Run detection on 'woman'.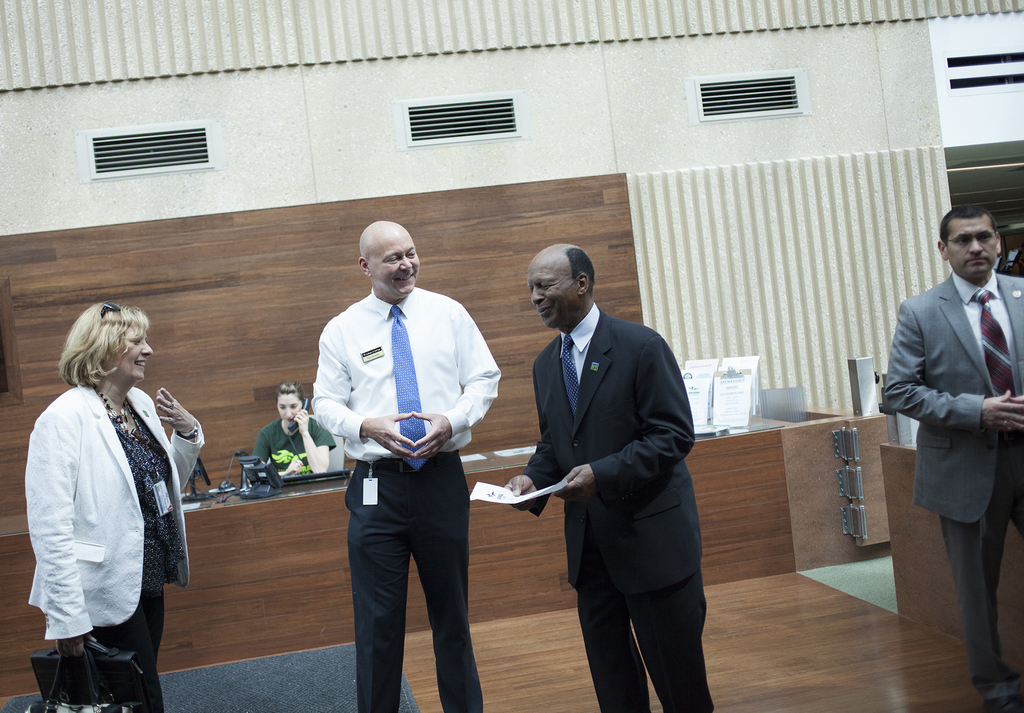
Result: [28, 300, 209, 712].
